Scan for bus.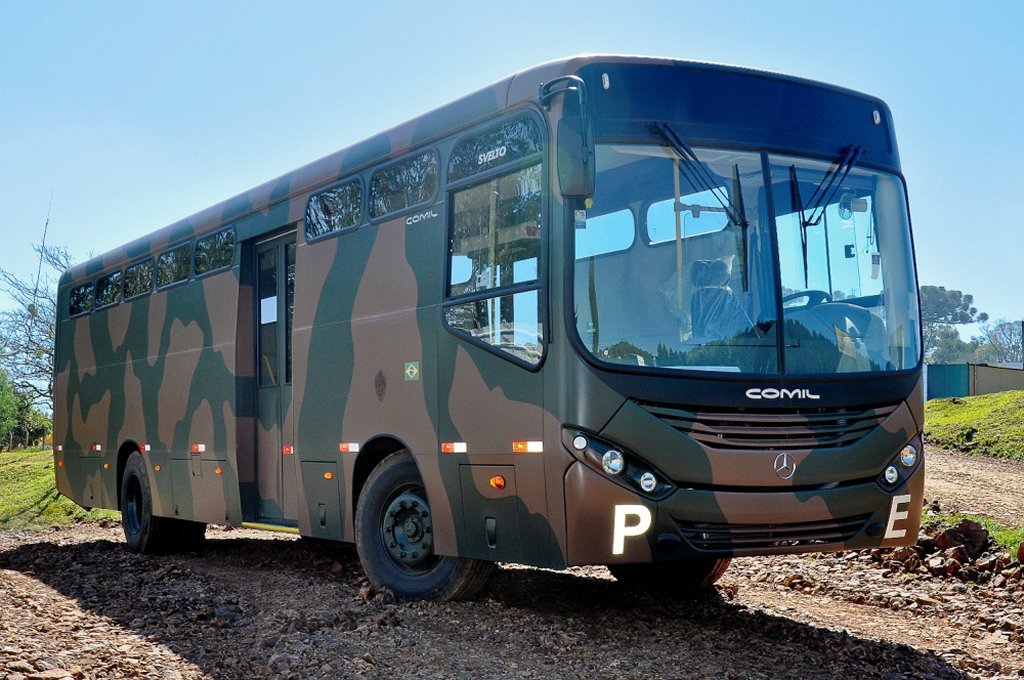
Scan result: <box>52,50,922,606</box>.
